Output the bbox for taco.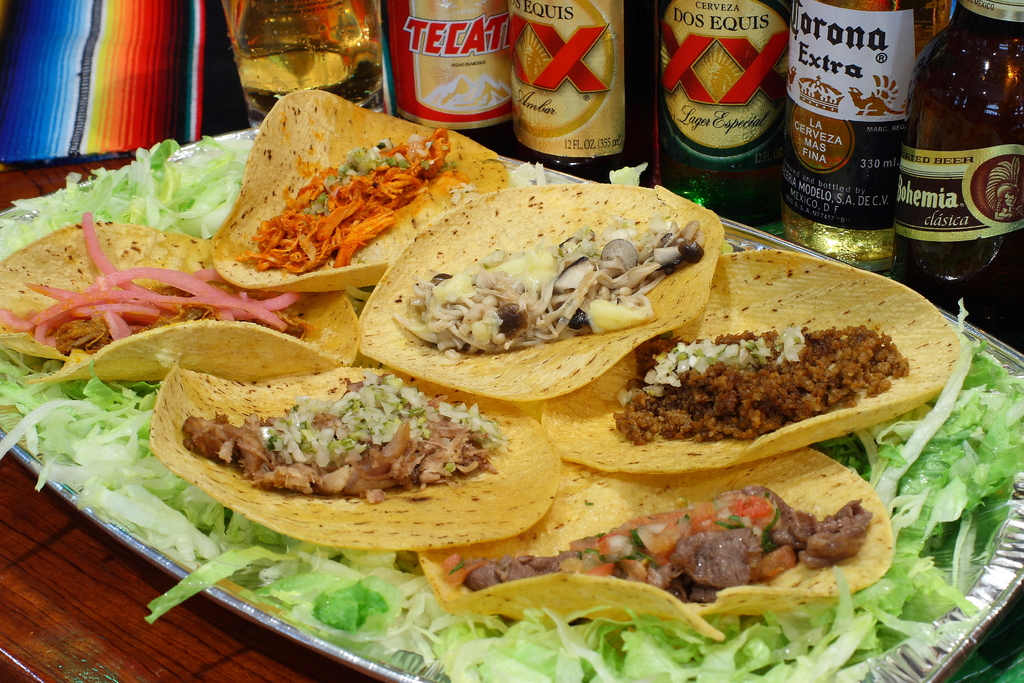
Rect(412, 437, 904, 646).
